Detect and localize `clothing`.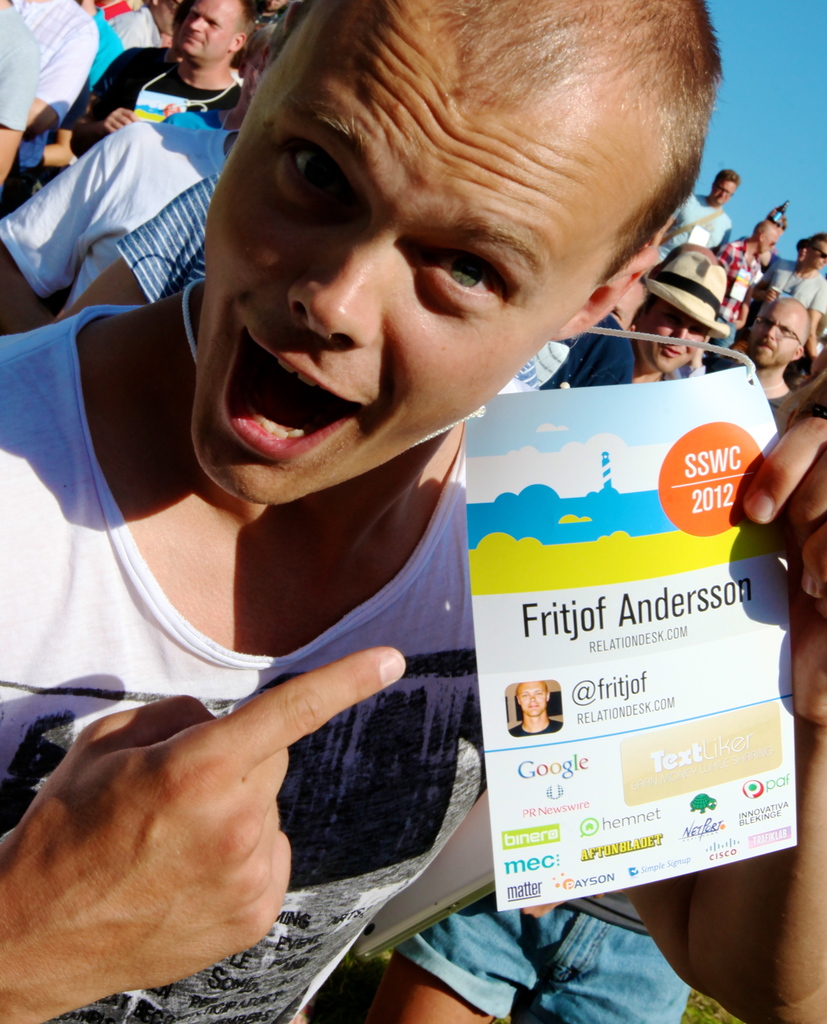
Localized at select_region(0, 1, 99, 216).
